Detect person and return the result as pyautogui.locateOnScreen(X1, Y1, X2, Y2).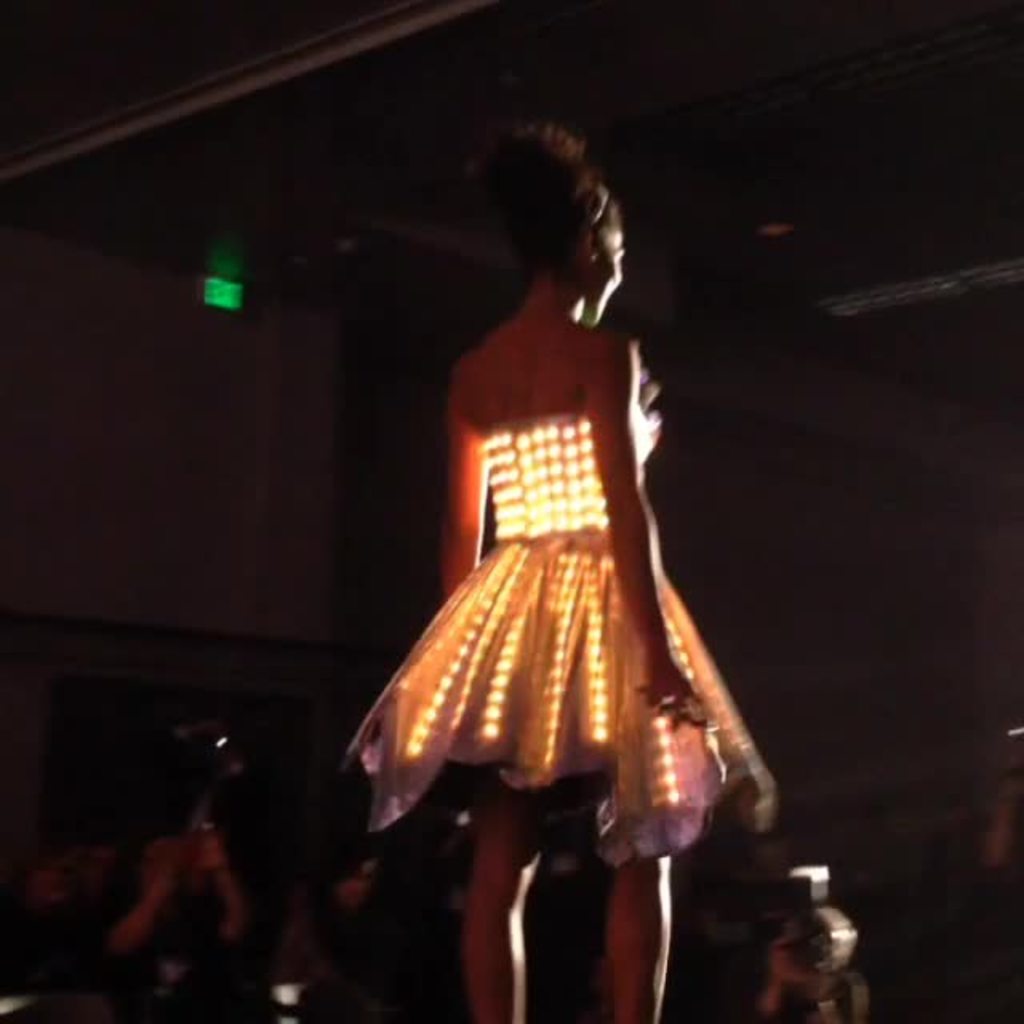
pyautogui.locateOnScreen(99, 818, 256, 1022).
